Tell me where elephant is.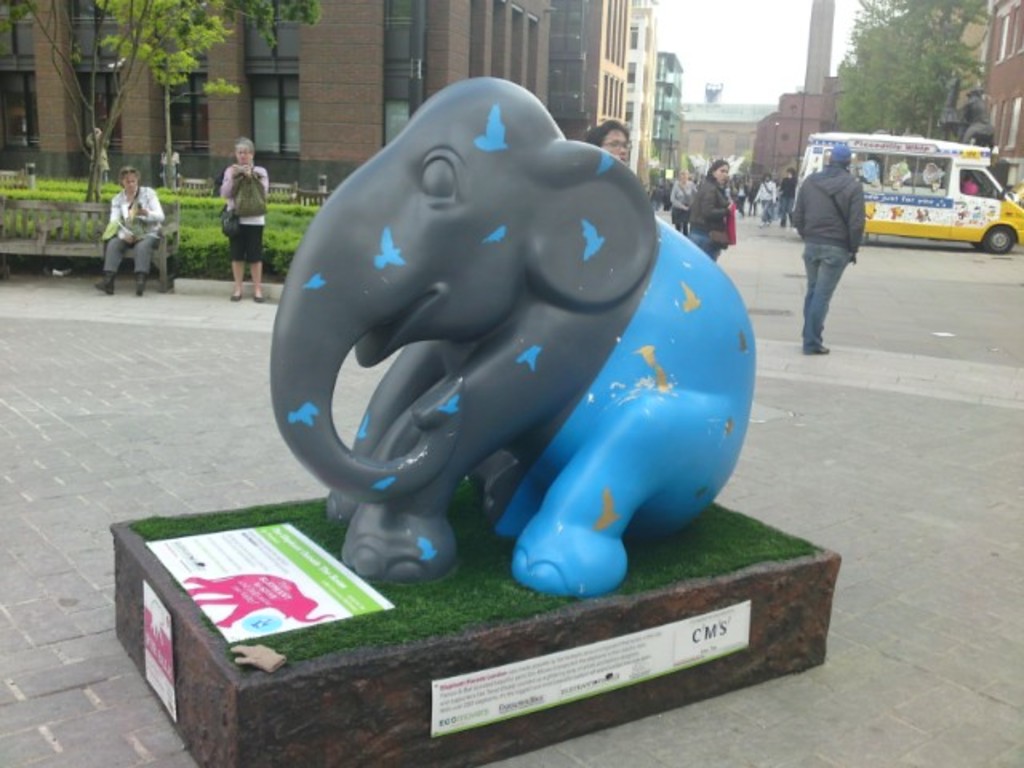
elephant is at <region>275, 88, 770, 626</region>.
